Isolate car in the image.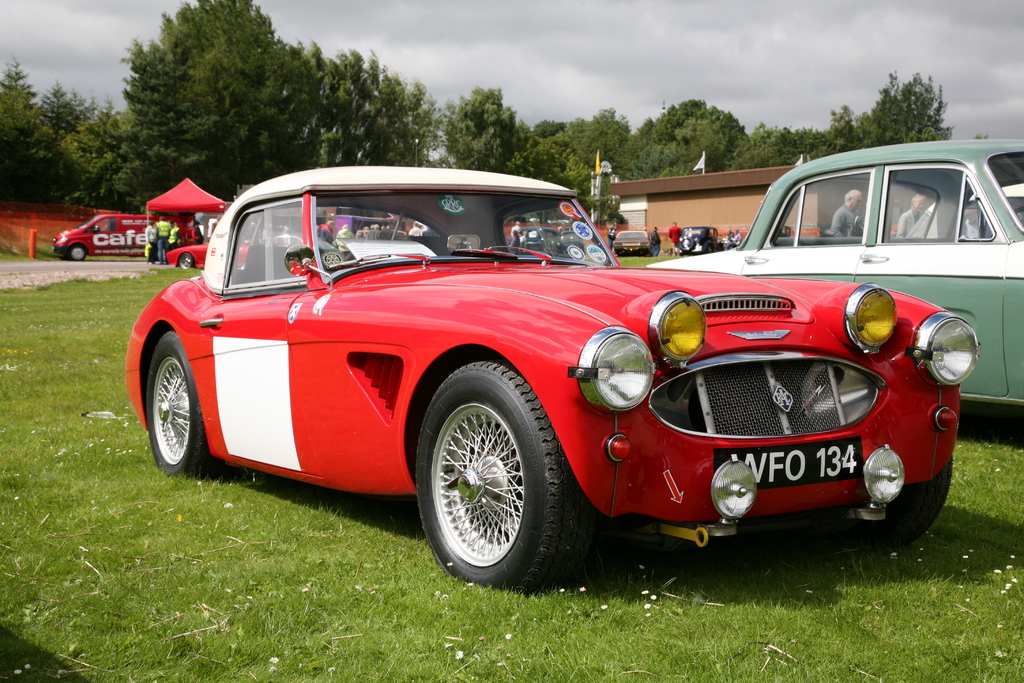
Isolated region: region(671, 225, 718, 258).
